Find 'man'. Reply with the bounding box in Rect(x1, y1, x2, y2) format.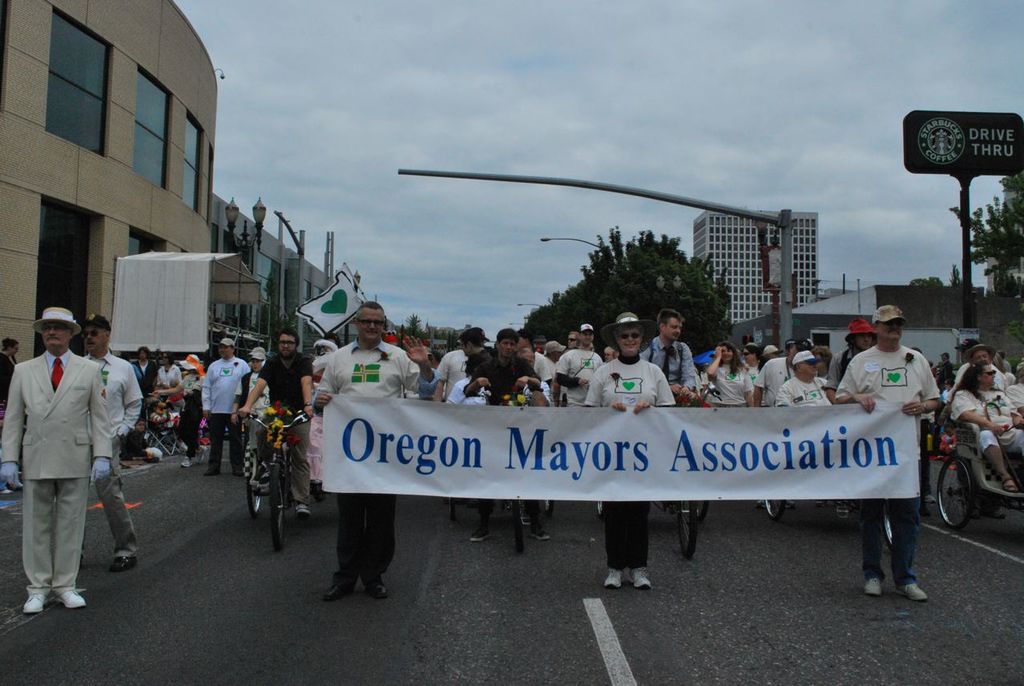
Rect(0, 333, 14, 405).
